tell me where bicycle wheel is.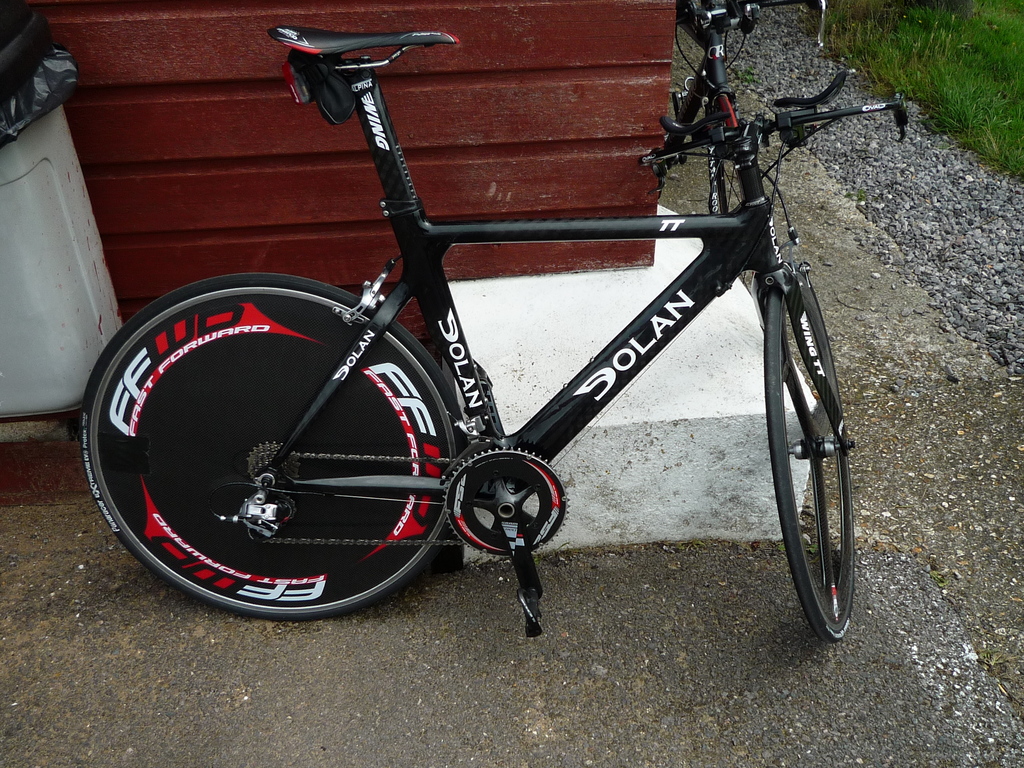
bicycle wheel is at 88, 295, 516, 625.
